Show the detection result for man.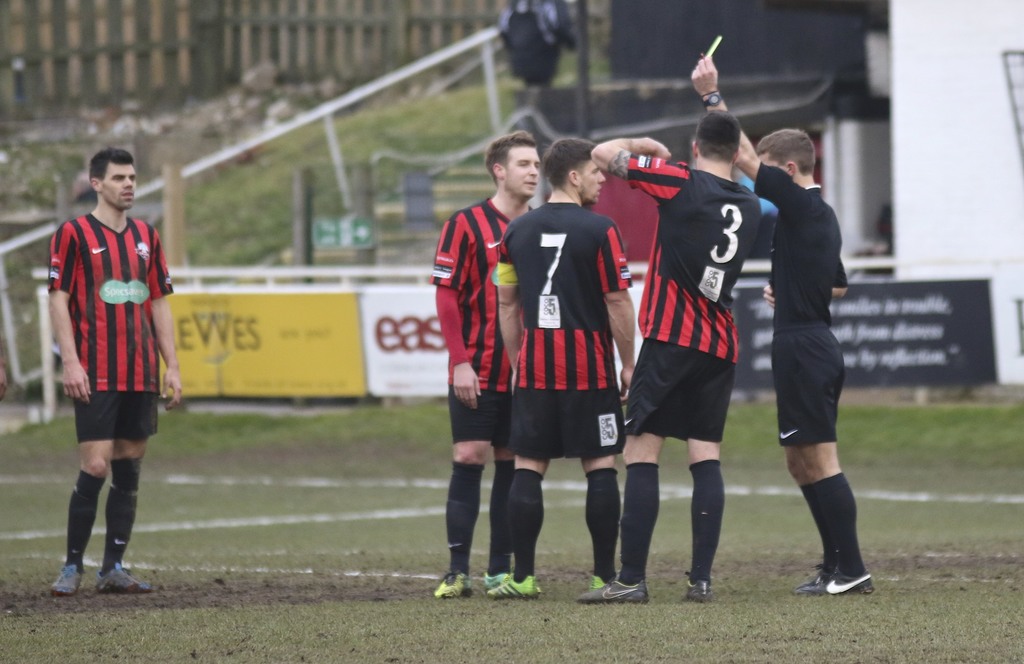
(x1=43, y1=136, x2=173, y2=607).
